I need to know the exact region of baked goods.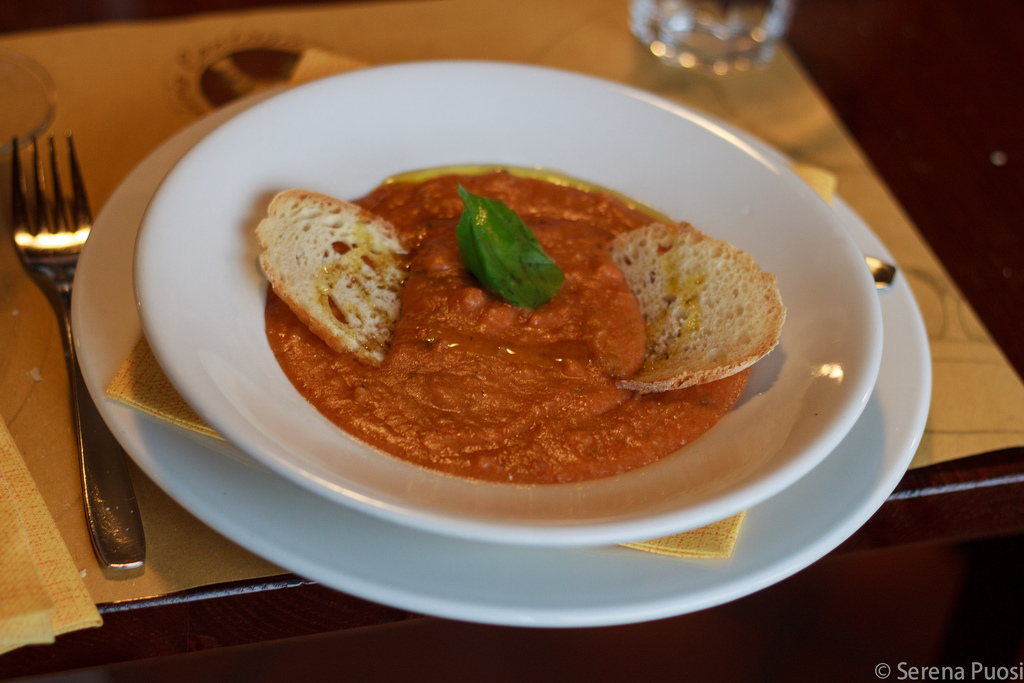
Region: (x1=598, y1=215, x2=792, y2=399).
